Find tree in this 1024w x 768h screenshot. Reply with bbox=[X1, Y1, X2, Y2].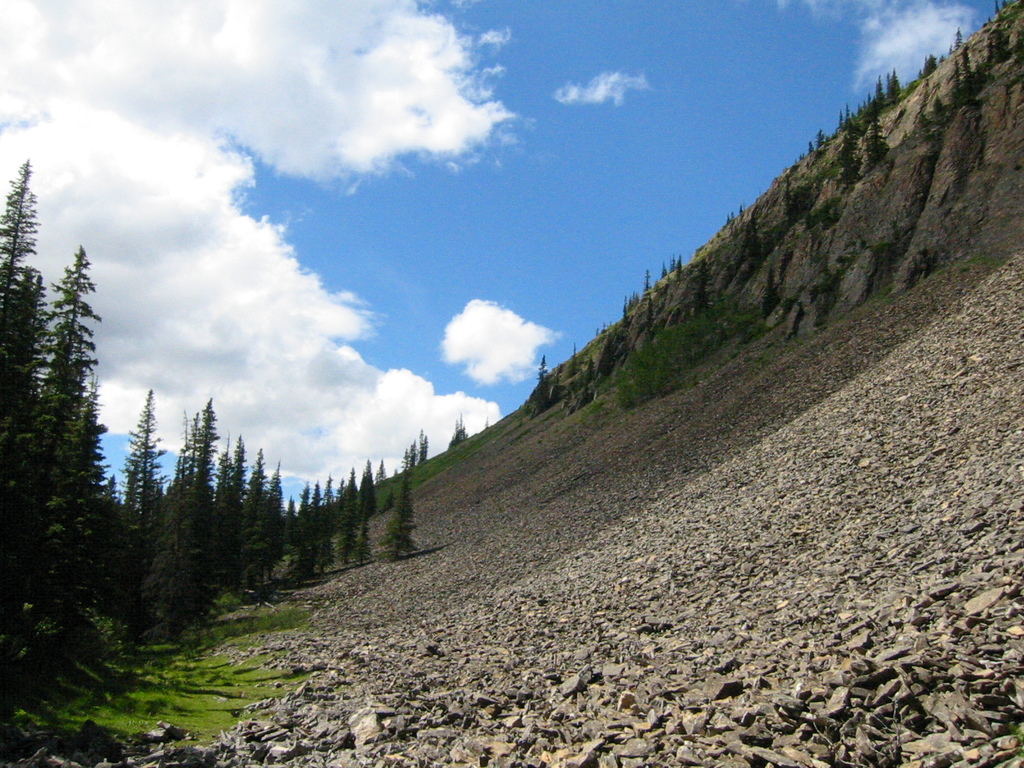
bbox=[716, 205, 761, 278].
